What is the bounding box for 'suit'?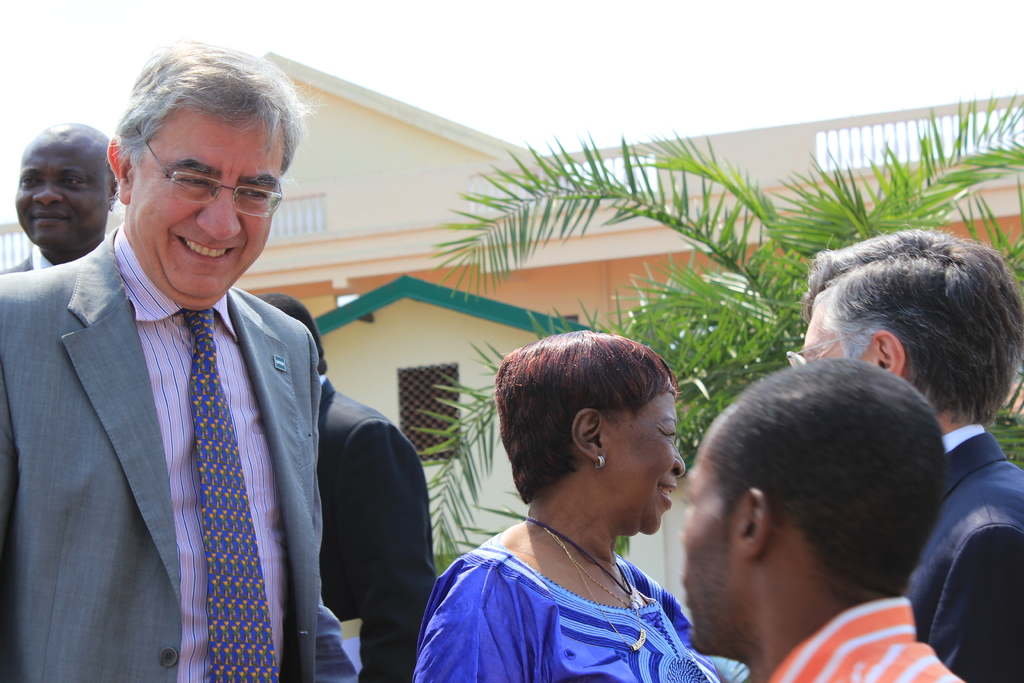
<region>10, 156, 387, 682</region>.
